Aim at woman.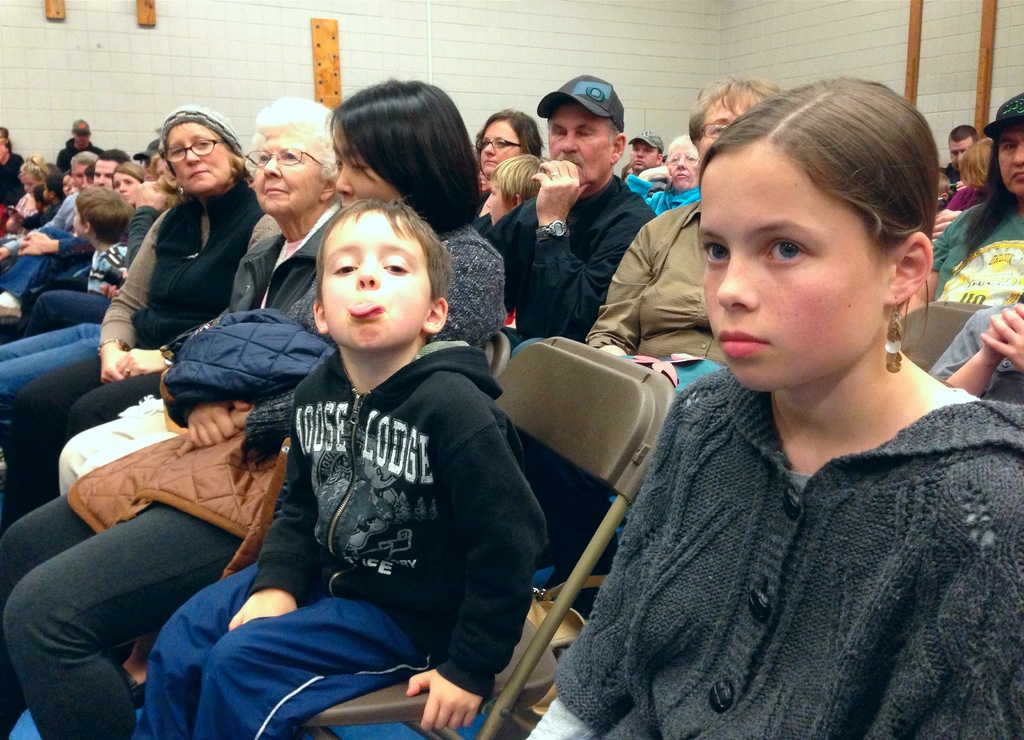
Aimed at 467:101:552:215.
